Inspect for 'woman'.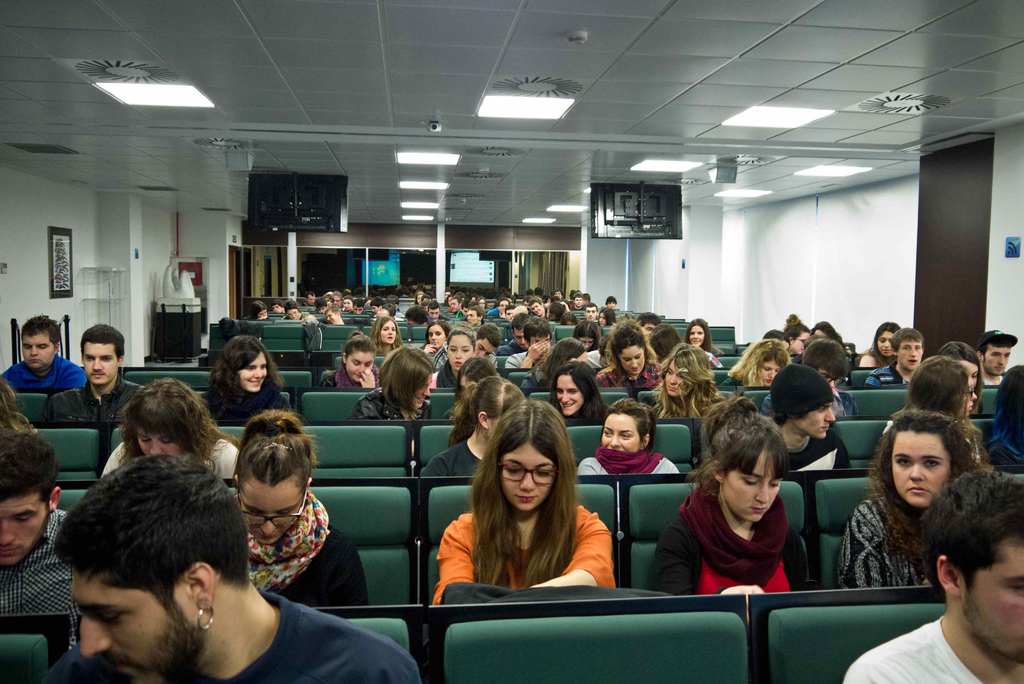
Inspection: {"left": 836, "top": 409, "right": 991, "bottom": 595}.
